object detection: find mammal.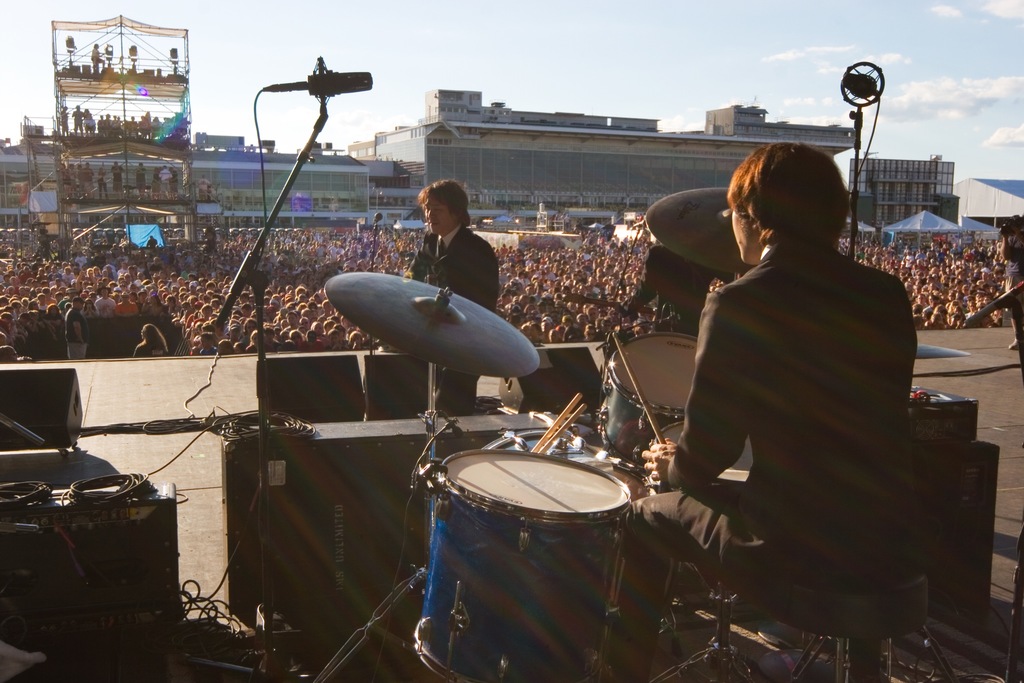
bbox=(143, 108, 151, 140).
